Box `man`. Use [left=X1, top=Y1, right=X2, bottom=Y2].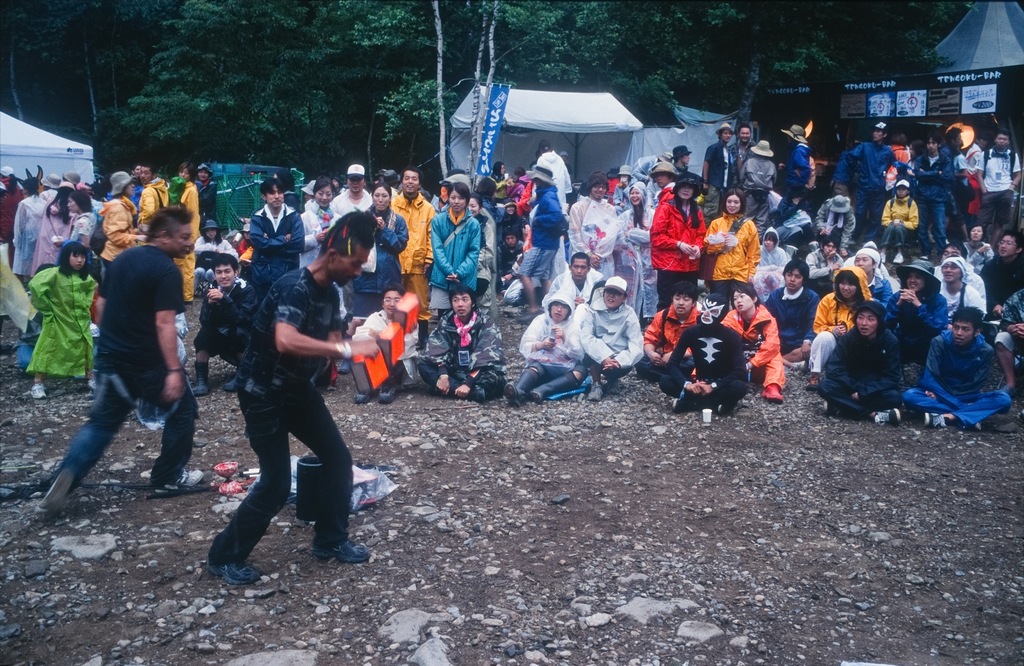
[left=728, top=121, right=756, bottom=188].
